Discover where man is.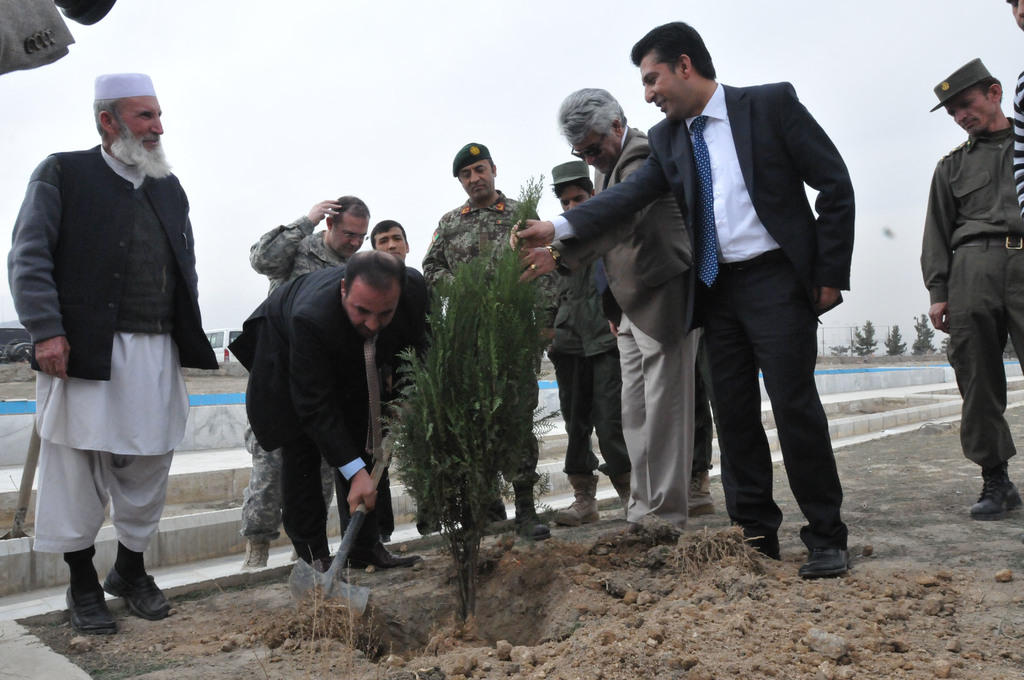
Discovered at pyautogui.locateOnScreen(359, 219, 453, 535).
